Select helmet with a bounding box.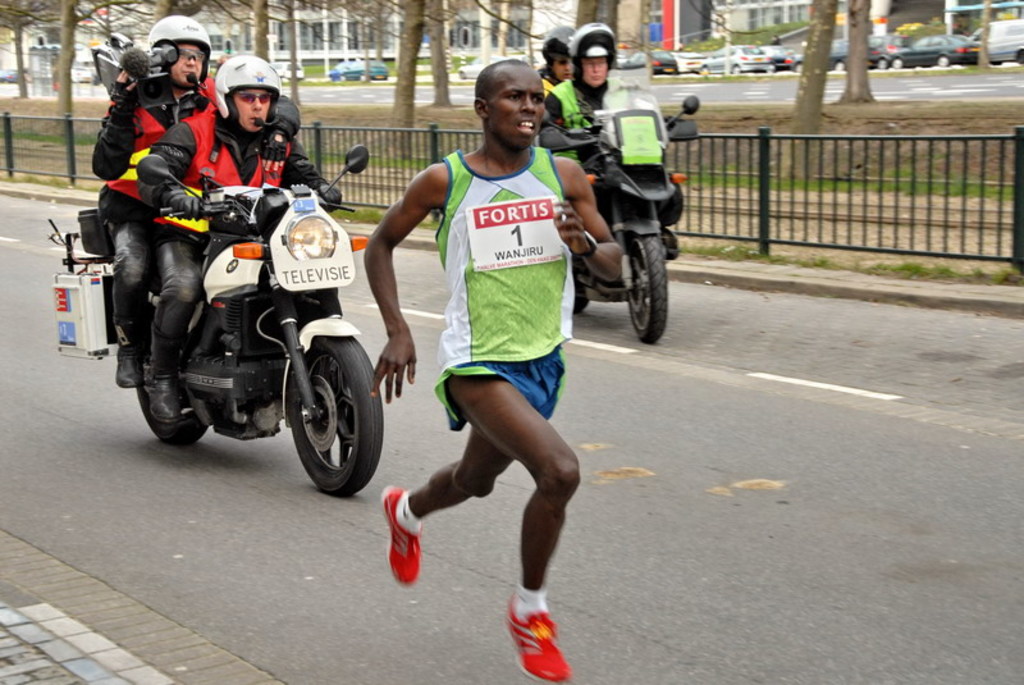
box=[568, 20, 617, 85].
